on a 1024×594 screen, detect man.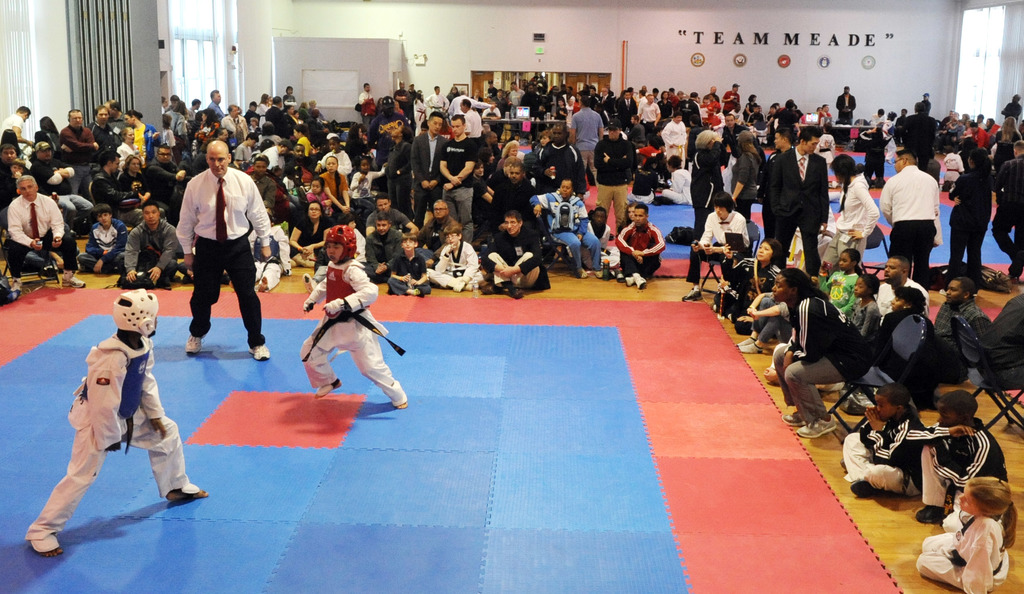
select_region(899, 102, 938, 173).
